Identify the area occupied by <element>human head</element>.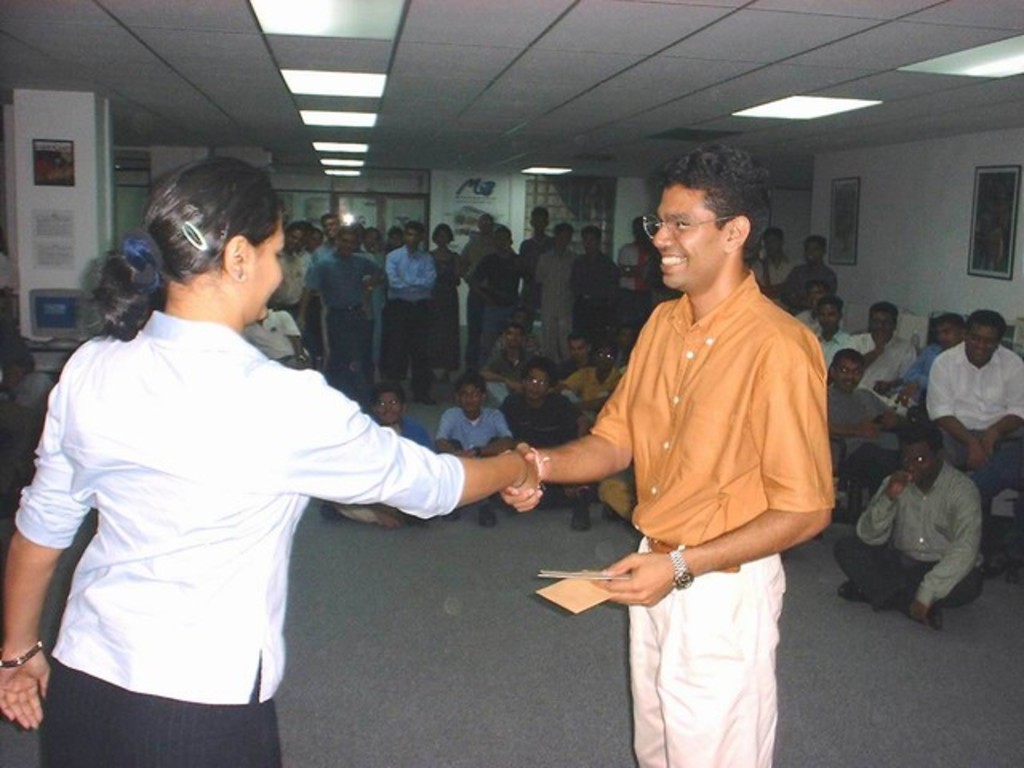
Area: {"x1": 146, "y1": 155, "x2": 291, "y2": 322}.
